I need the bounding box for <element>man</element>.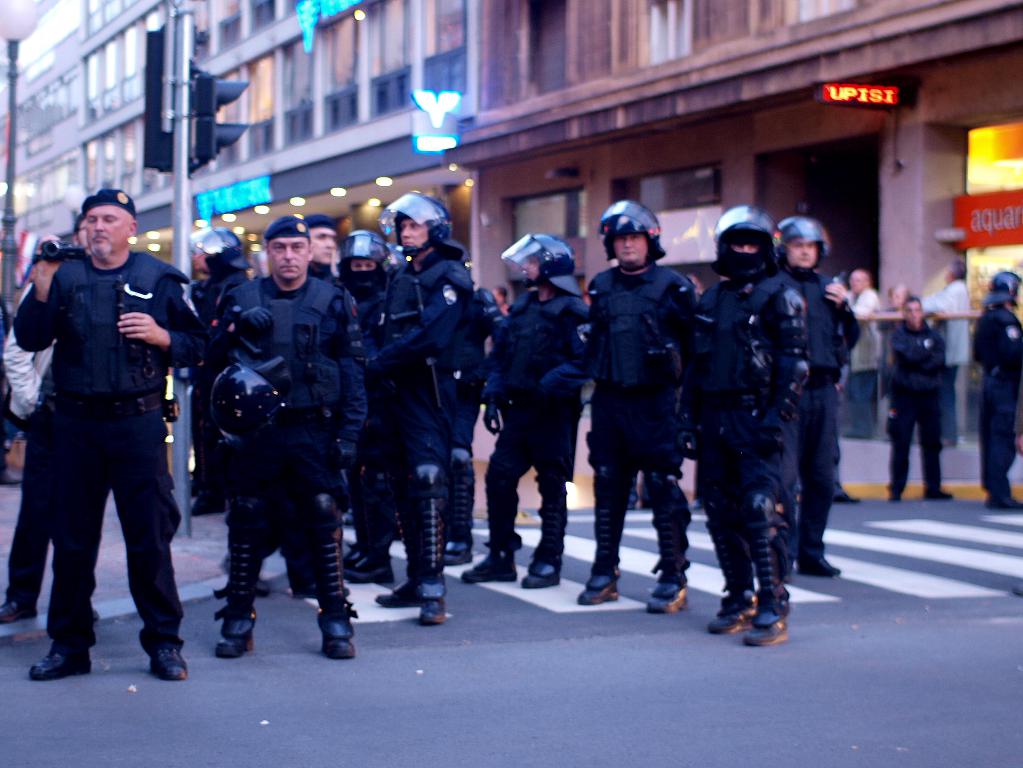
Here it is: x1=193, y1=202, x2=376, y2=688.
